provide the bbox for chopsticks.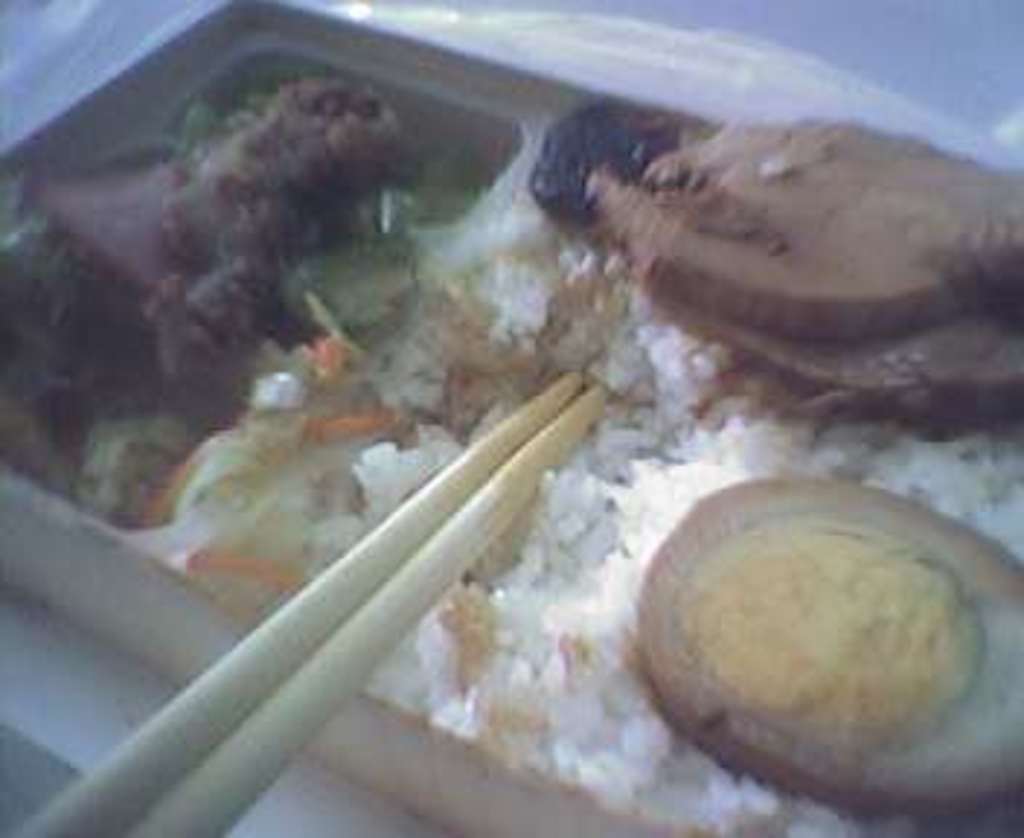
<region>47, 349, 617, 803</region>.
